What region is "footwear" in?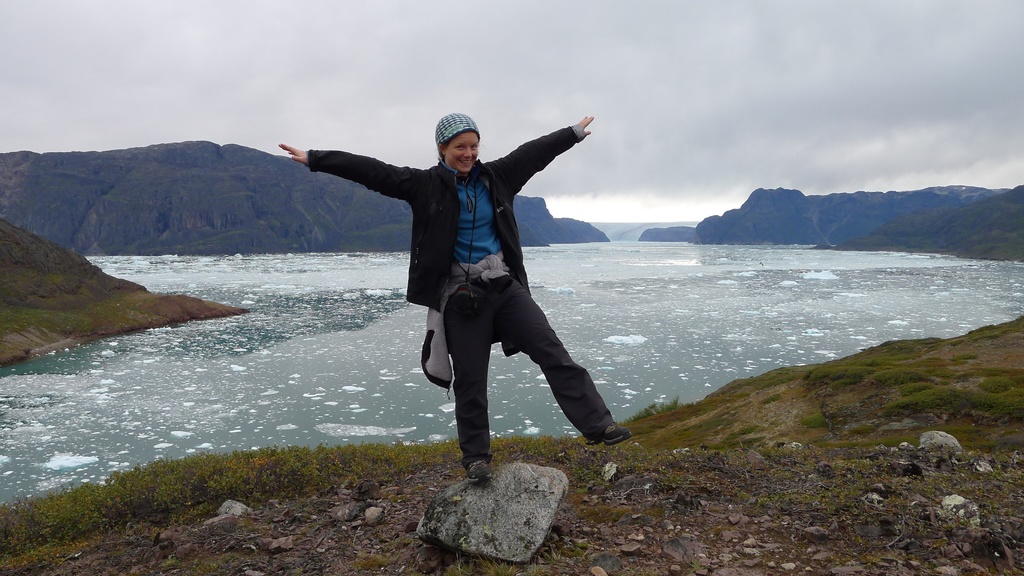
pyautogui.locateOnScreen(604, 416, 628, 448).
